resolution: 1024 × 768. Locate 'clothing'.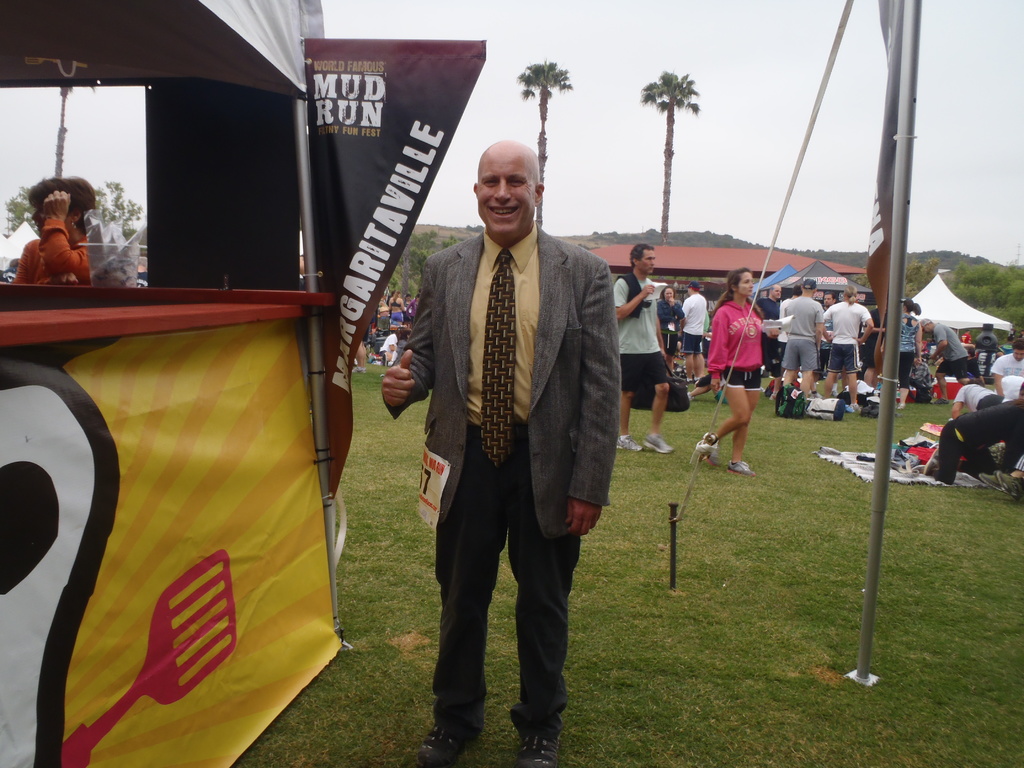
<box>756,295,783,378</box>.
